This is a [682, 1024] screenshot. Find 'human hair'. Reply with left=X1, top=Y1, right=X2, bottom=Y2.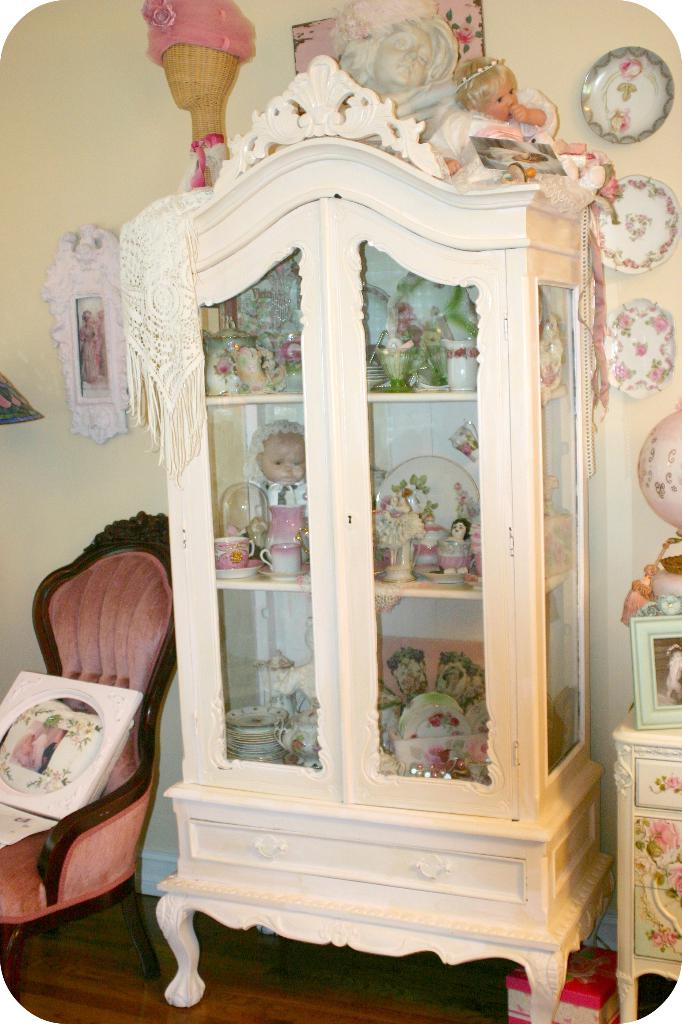
left=457, top=53, right=520, bottom=108.
